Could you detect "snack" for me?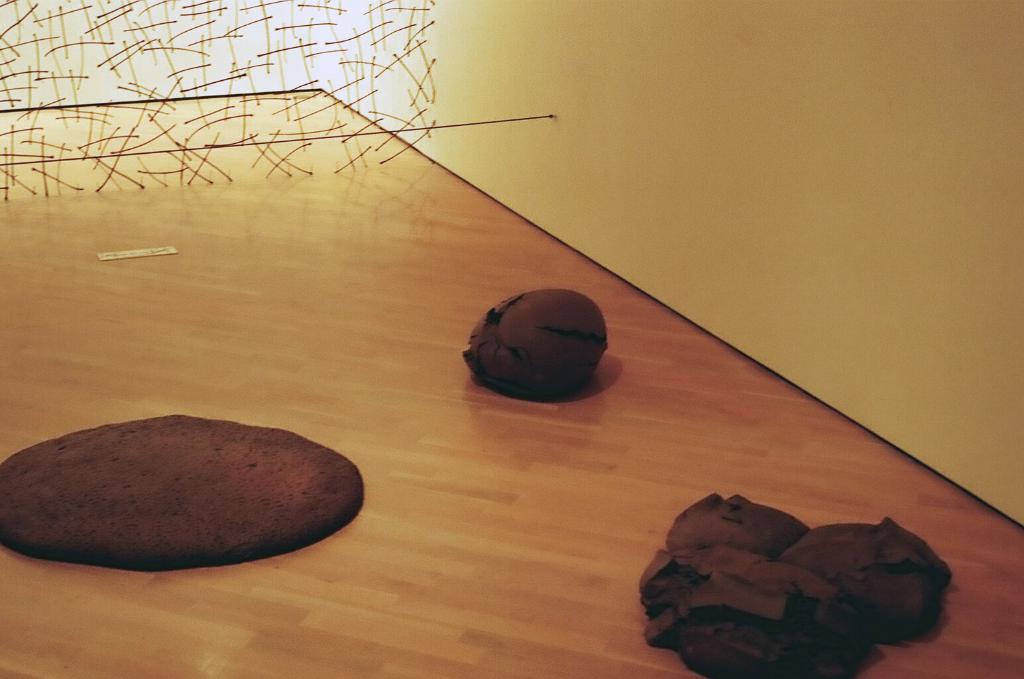
Detection result: detection(634, 485, 968, 672).
